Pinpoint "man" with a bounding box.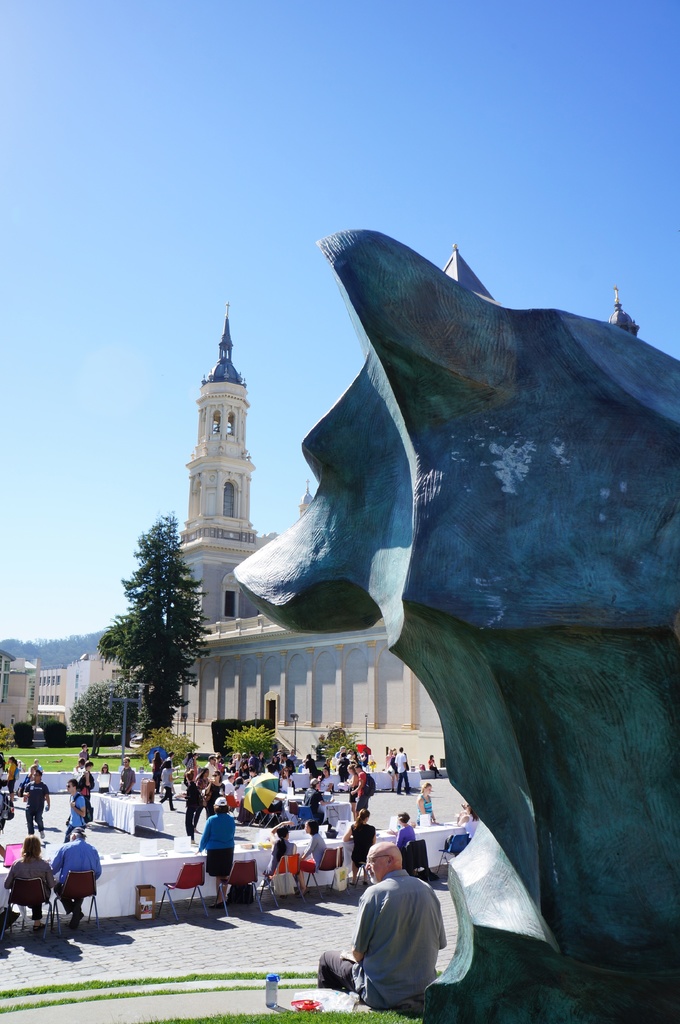
{"left": 303, "top": 776, "right": 335, "bottom": 829}.
